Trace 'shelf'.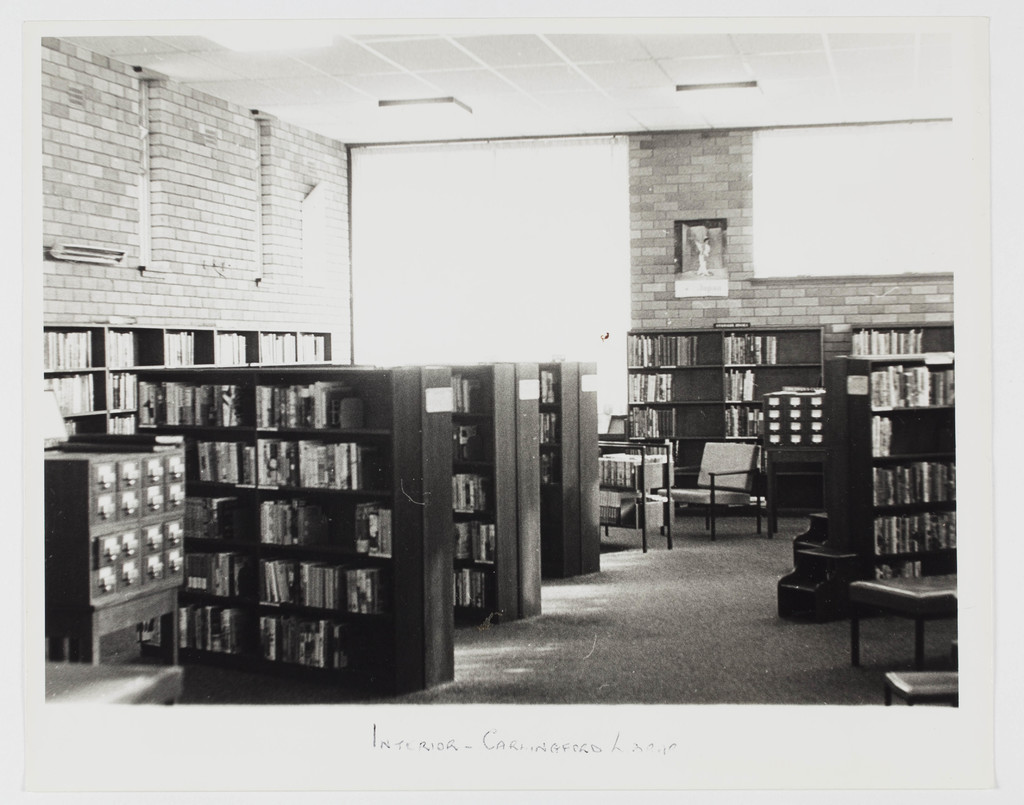
Traced to 533/351/608/585.
